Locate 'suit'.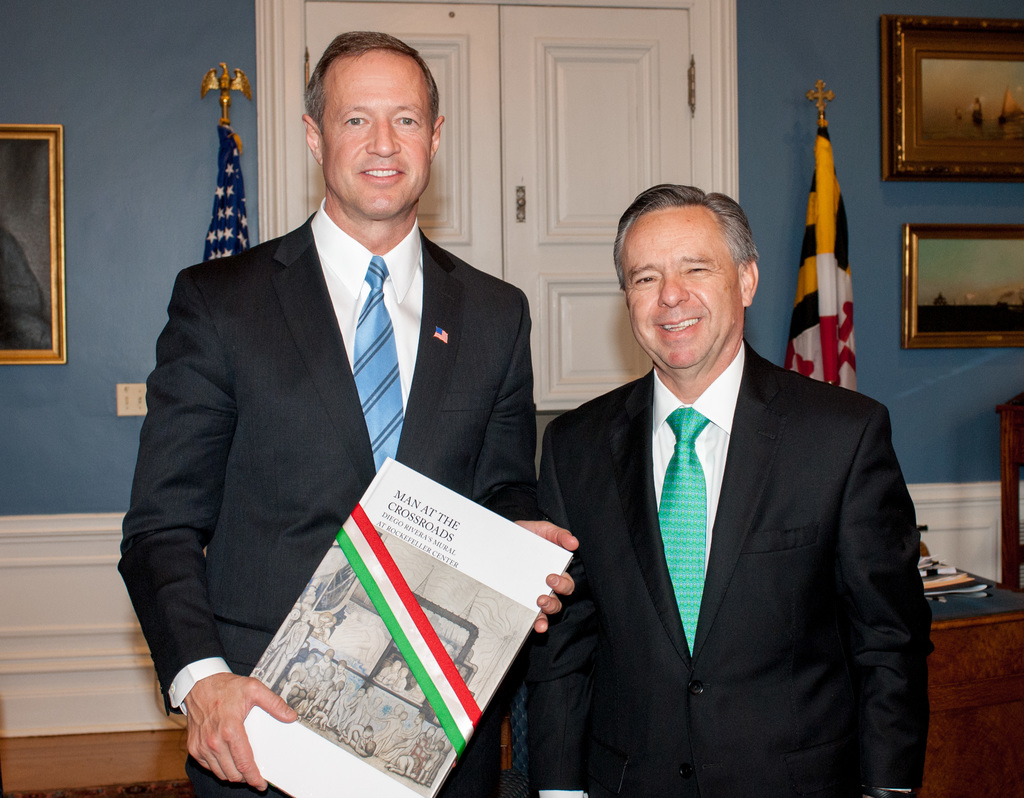
Bounding box: x1=131 y1=67 x2=557 y2=765.
